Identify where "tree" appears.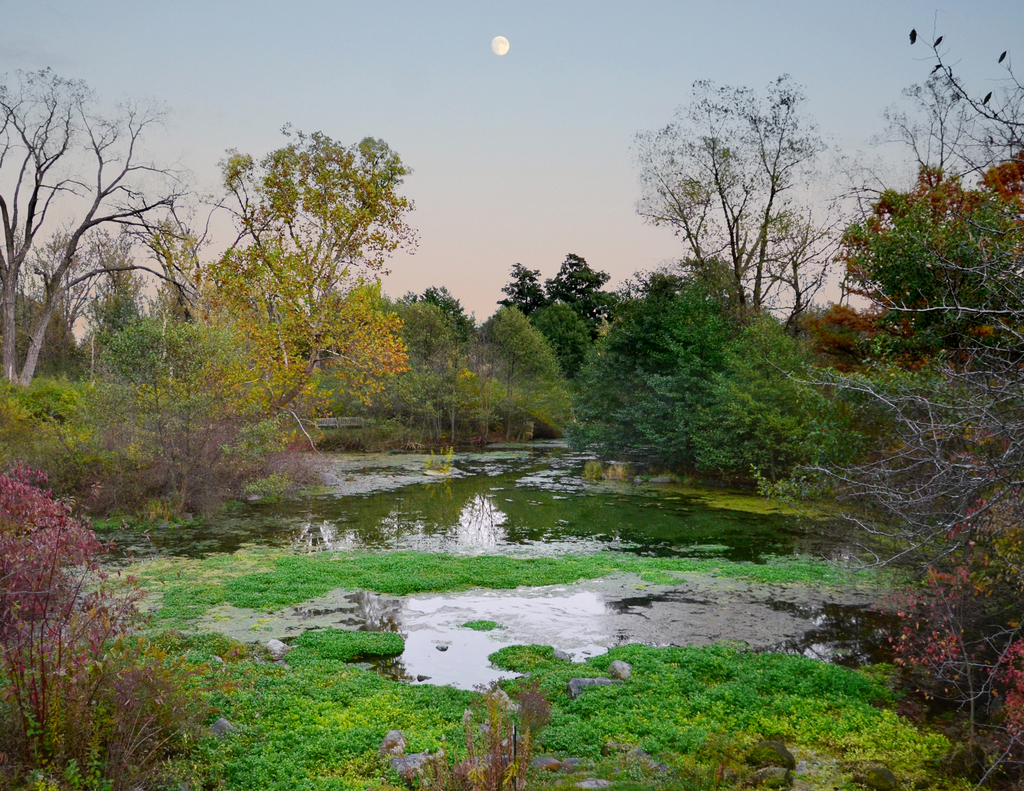
Appears at 488 311 564 411.
